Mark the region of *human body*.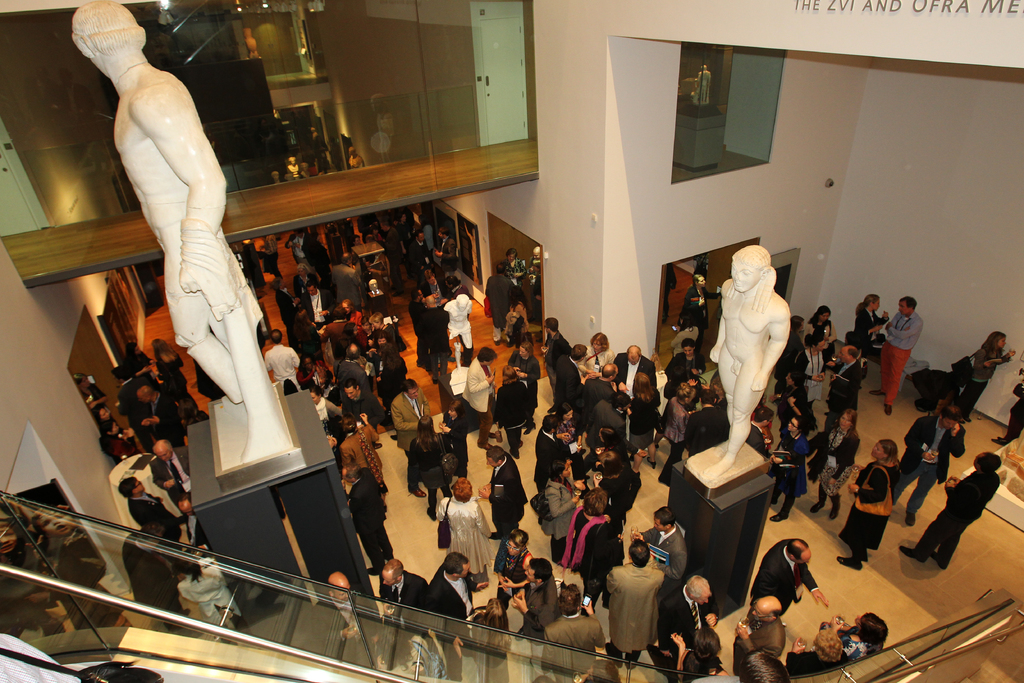
Region: <bbox>175, 536, 242, 625</bbox>.
